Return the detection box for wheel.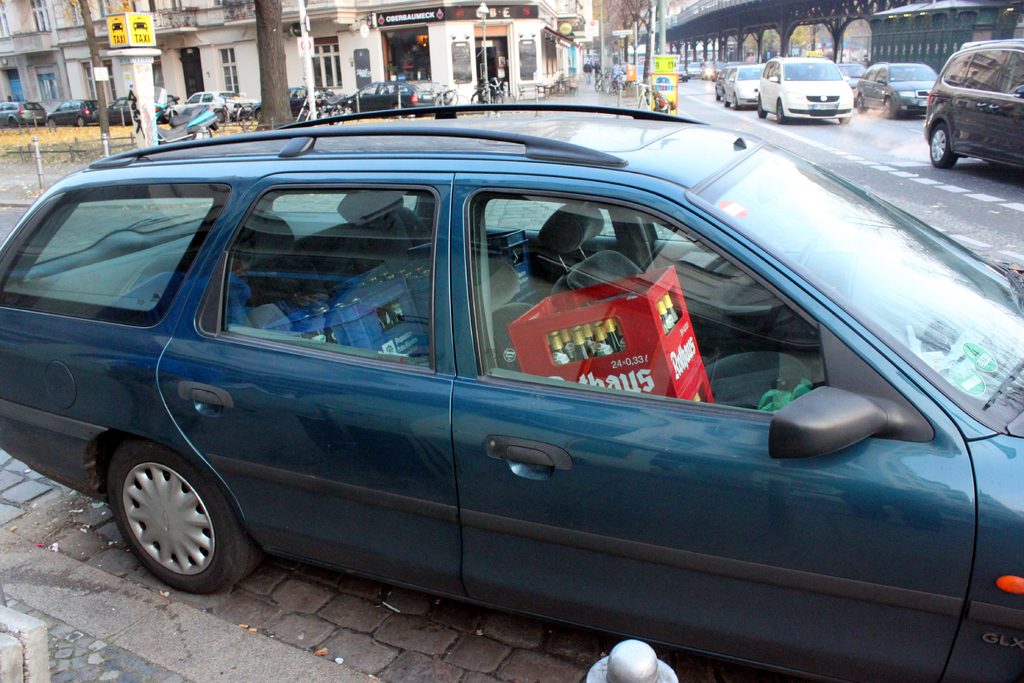
bbox(106, 435, 260, 595).
